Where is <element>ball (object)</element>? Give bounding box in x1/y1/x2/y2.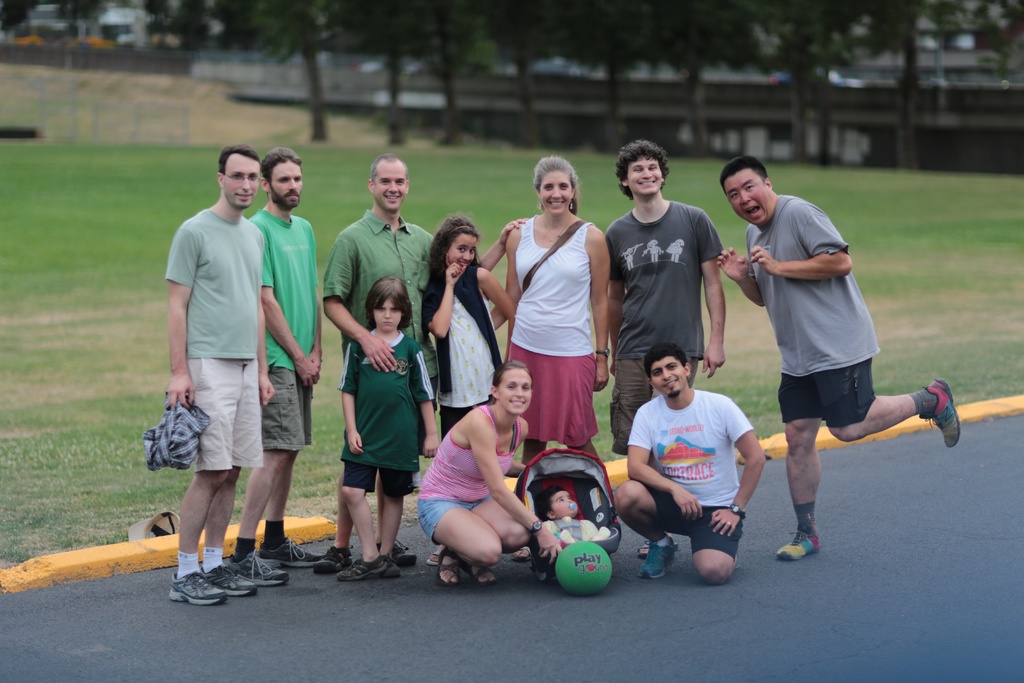
553/540/613/597.
